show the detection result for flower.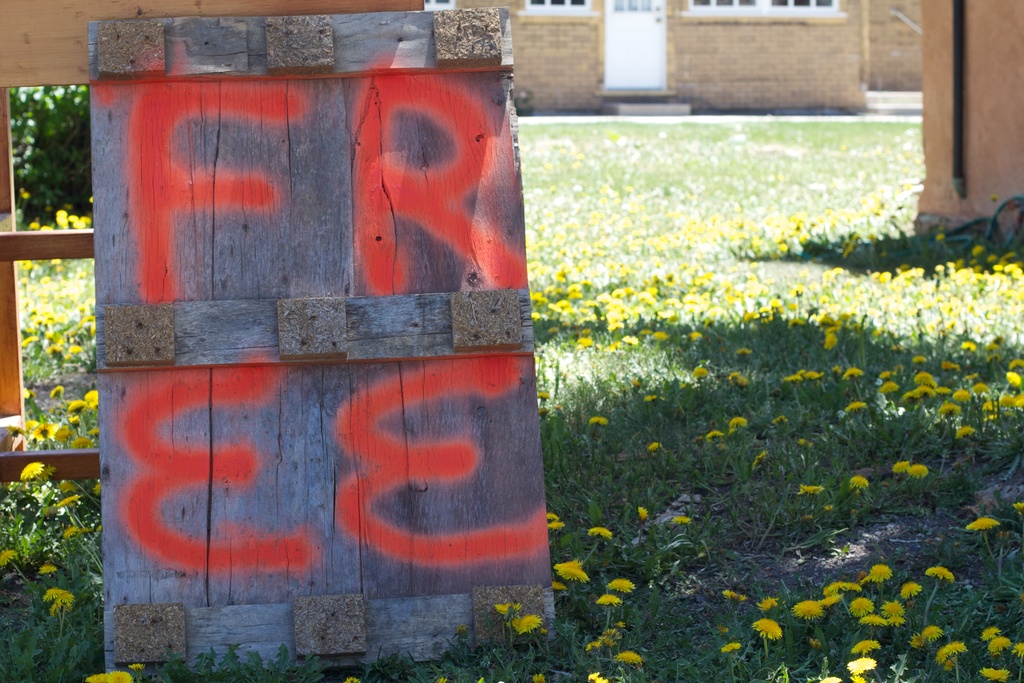
rect(84, 671, 111, 682).
